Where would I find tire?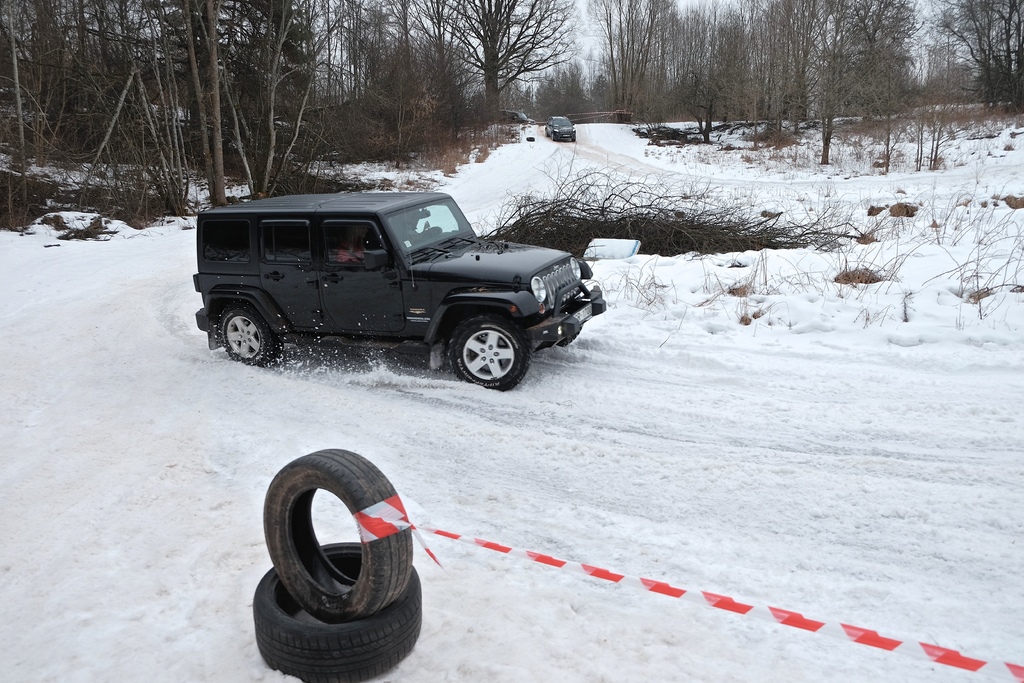
At l=255, t=541, r=421, b=682.
